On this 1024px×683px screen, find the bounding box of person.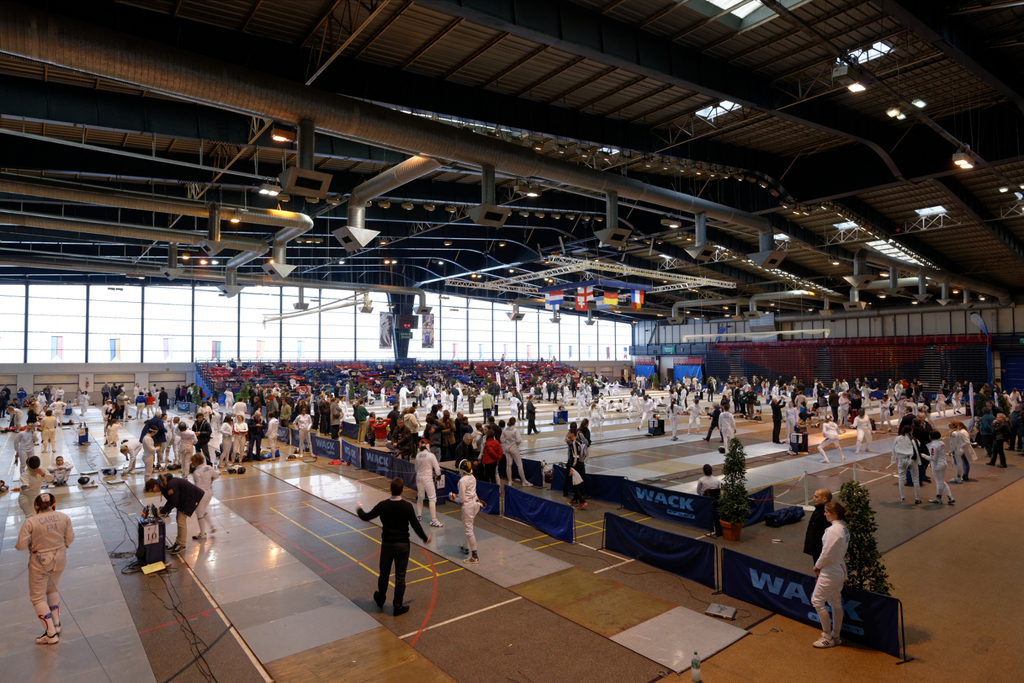
Bounding box: (355,475,436,620).
